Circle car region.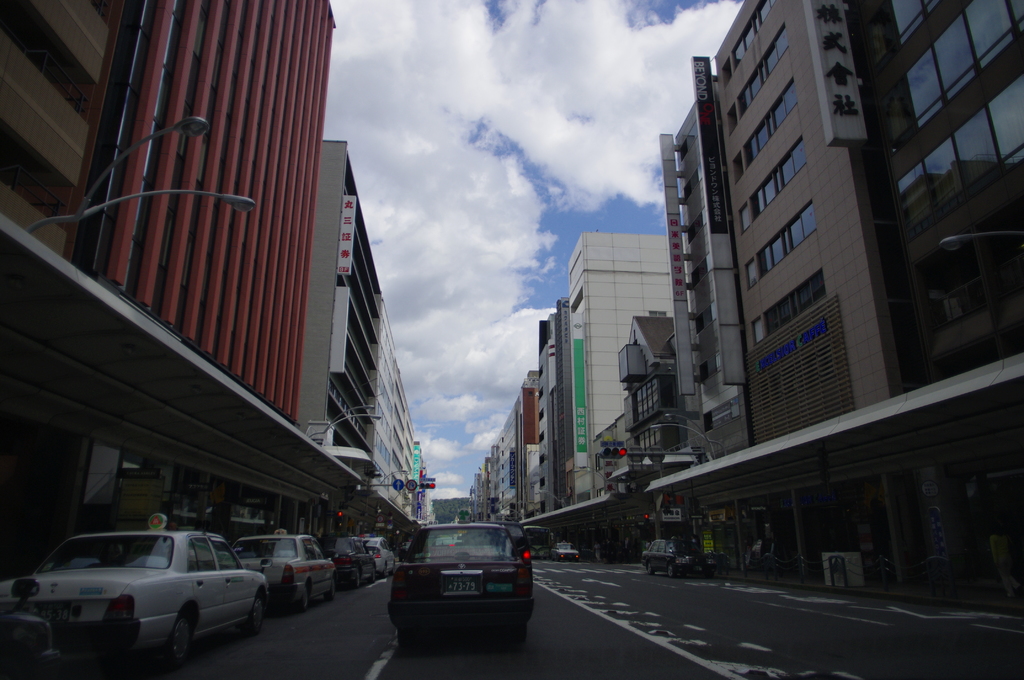
Region: pyautogui.locateOnScreen(546, 539, 578, 560).
